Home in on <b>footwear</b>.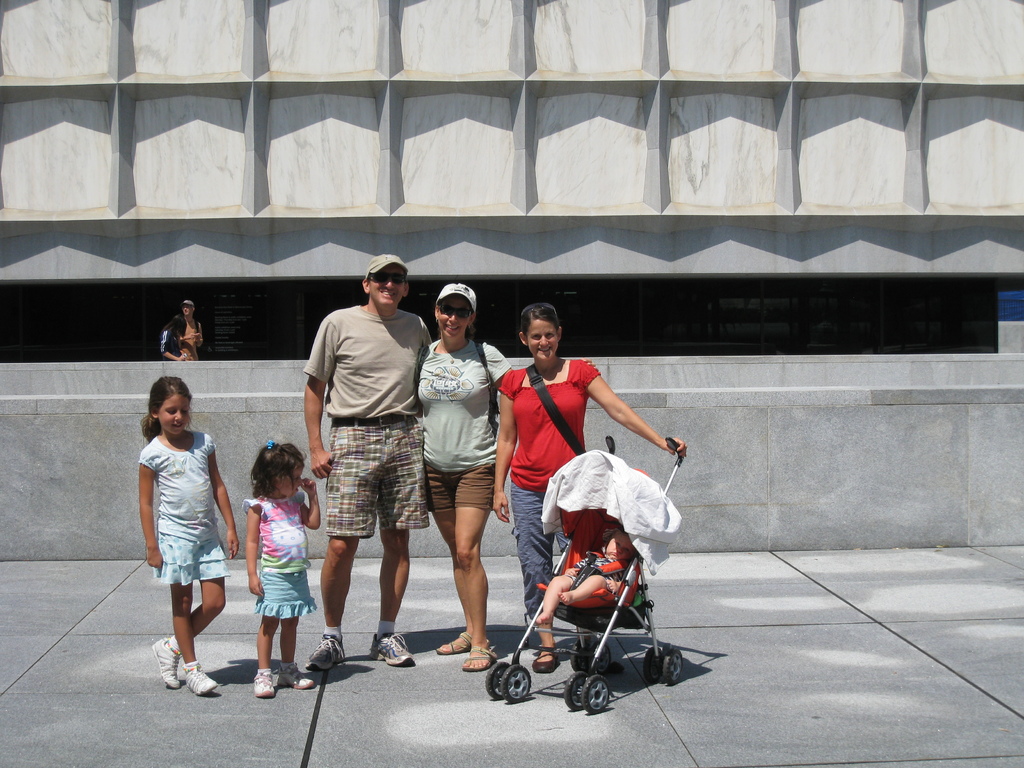
Homed in at bbox=(272, 657, 312, 691).
